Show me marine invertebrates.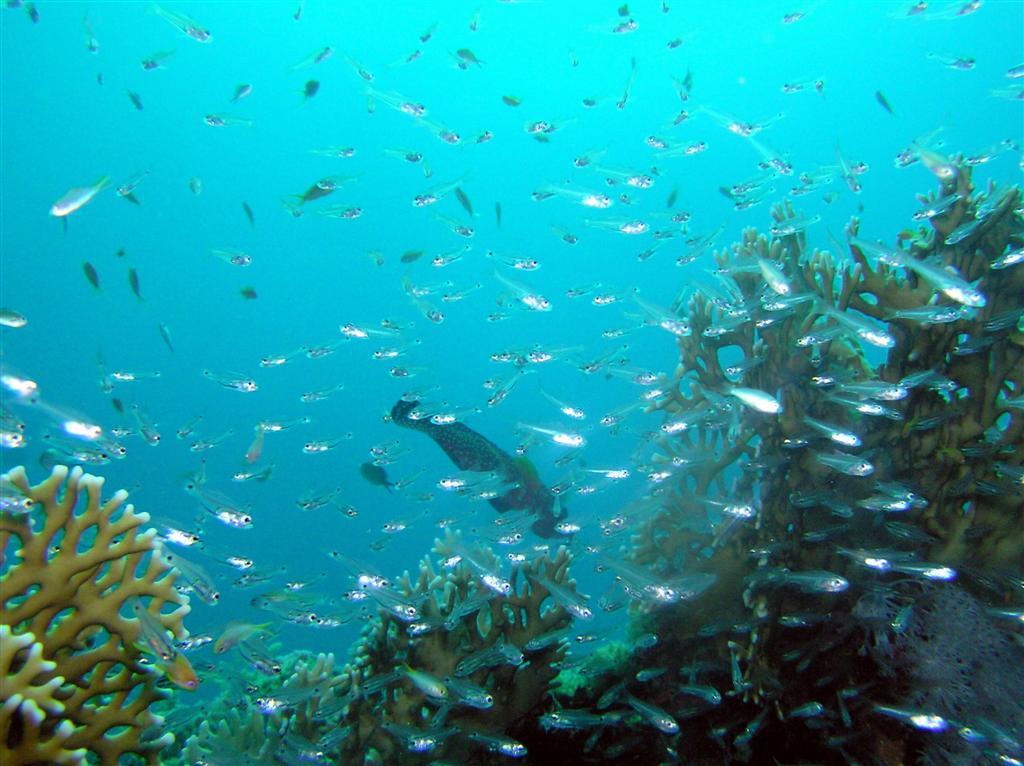
marine invertebrates is here: 403, 665, 447, 696.
